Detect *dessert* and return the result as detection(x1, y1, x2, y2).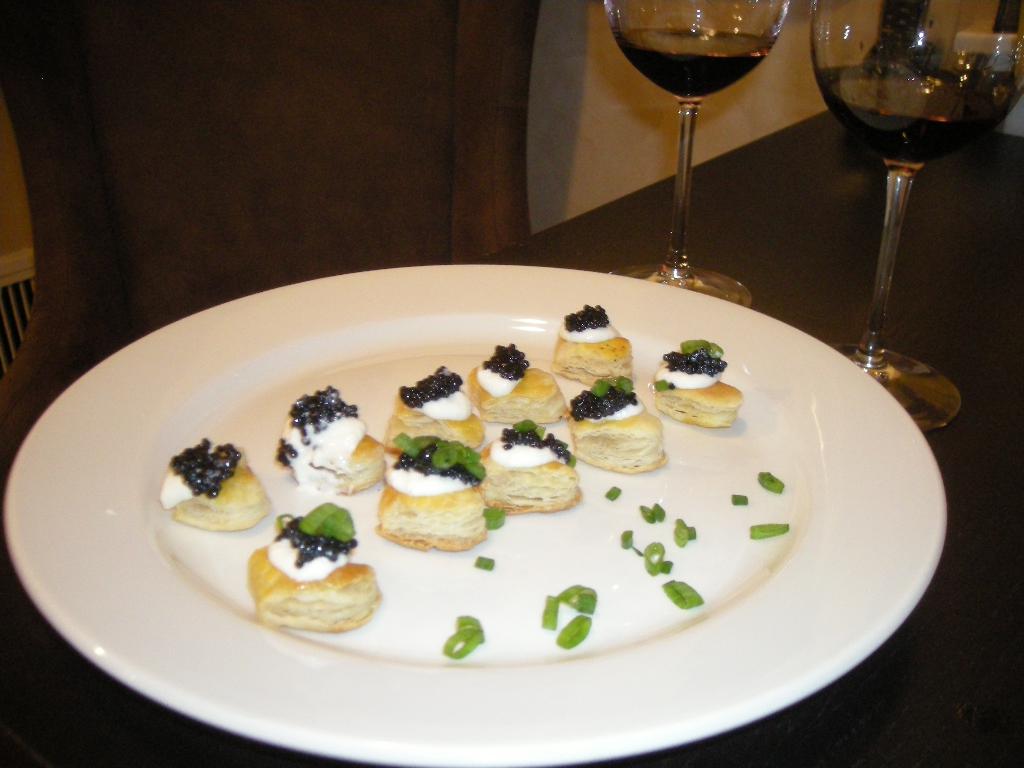
detection(561, 307, 644, 379).
